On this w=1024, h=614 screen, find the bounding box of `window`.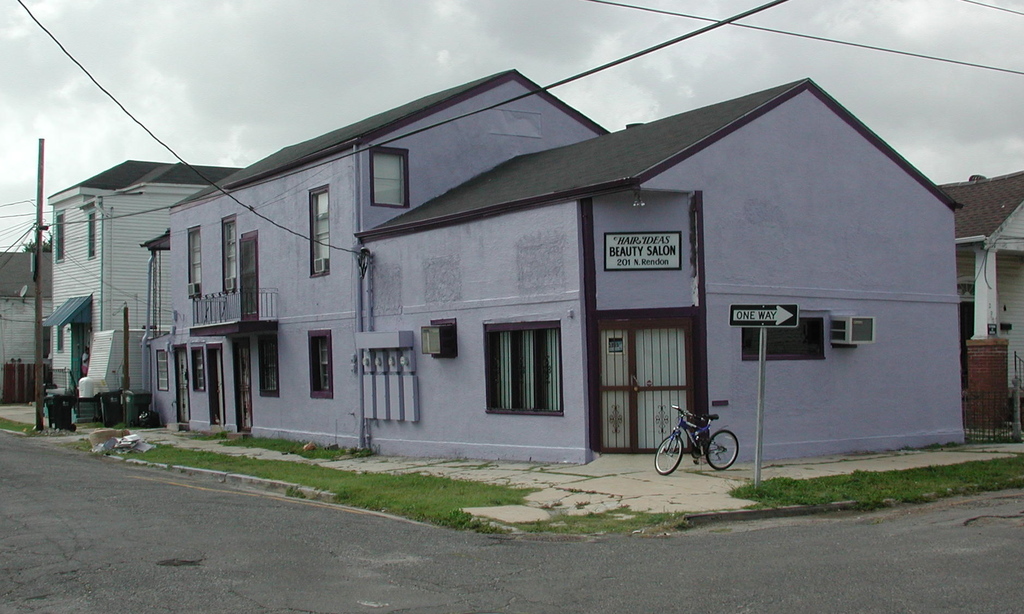
Bounding box: bbox(182, 224, 202, 298).
